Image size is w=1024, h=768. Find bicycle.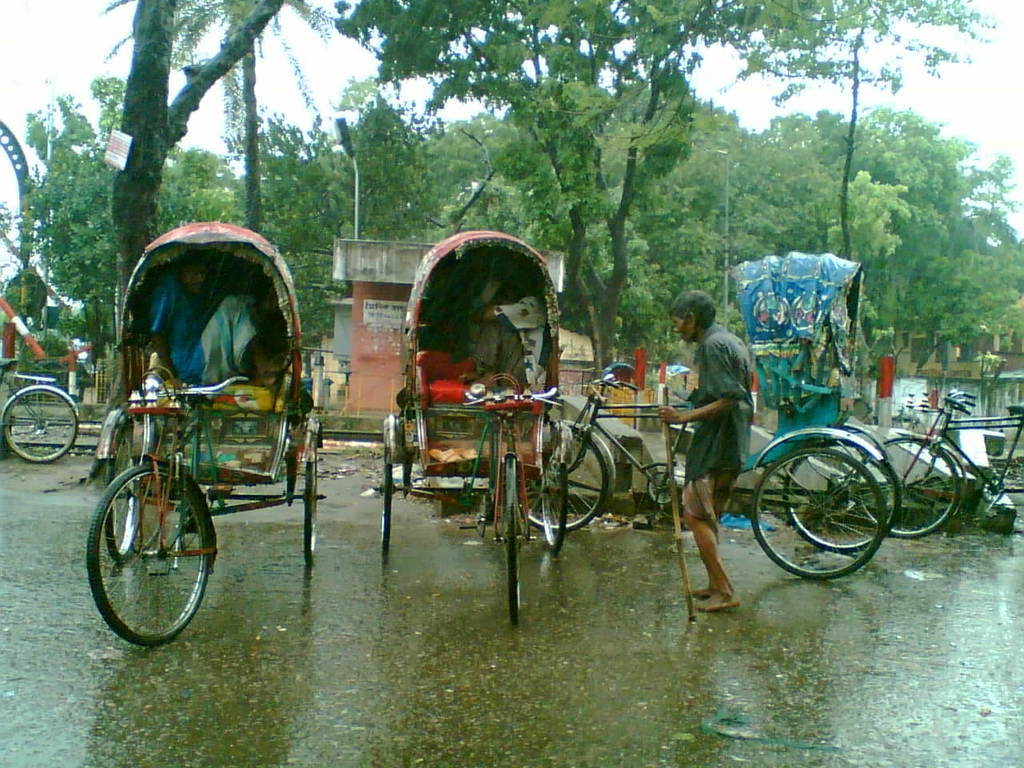
{"left": 521, "top": 361, "right": 888, "bottom": 578}.
